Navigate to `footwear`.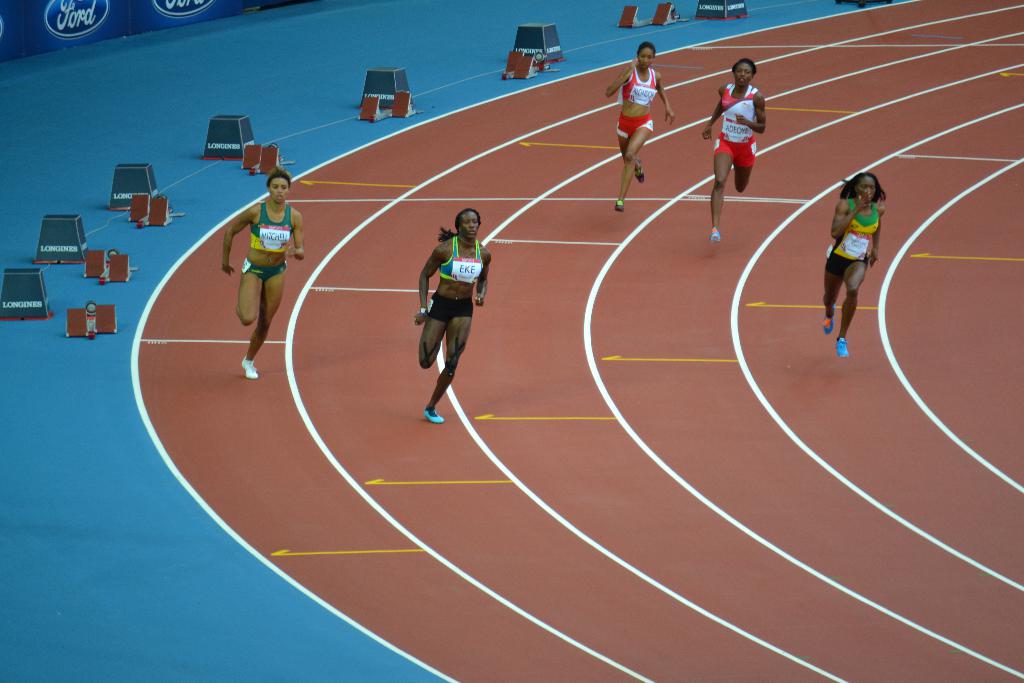
Navigation target: detection(241, 361, 255, 378).
